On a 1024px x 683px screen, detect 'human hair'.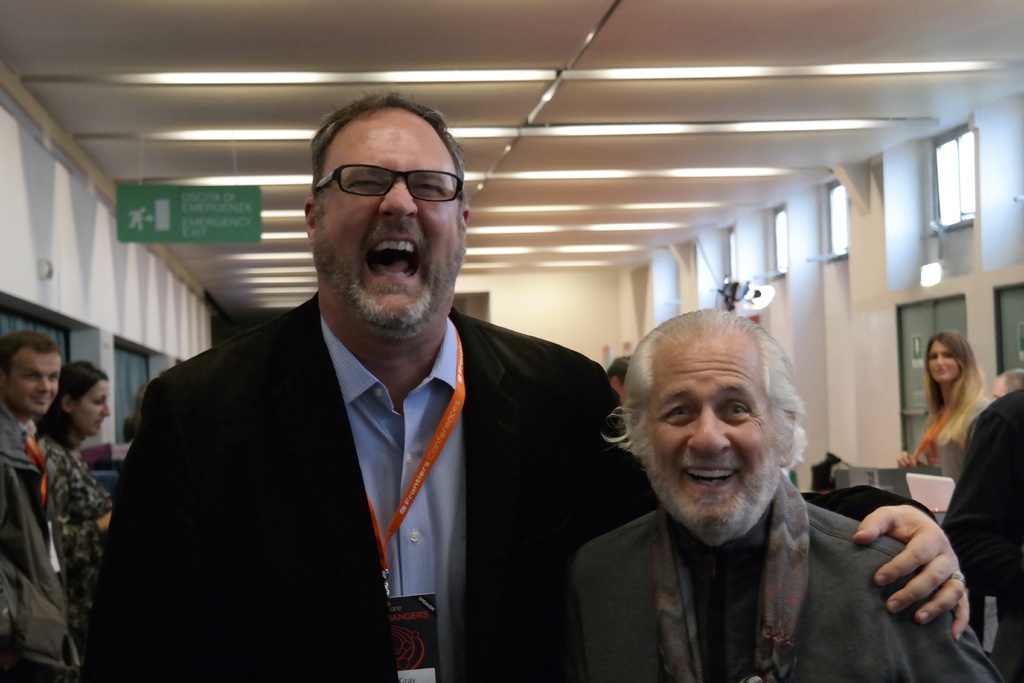
[x1=607, y1=355, x2=627, y2=384].
